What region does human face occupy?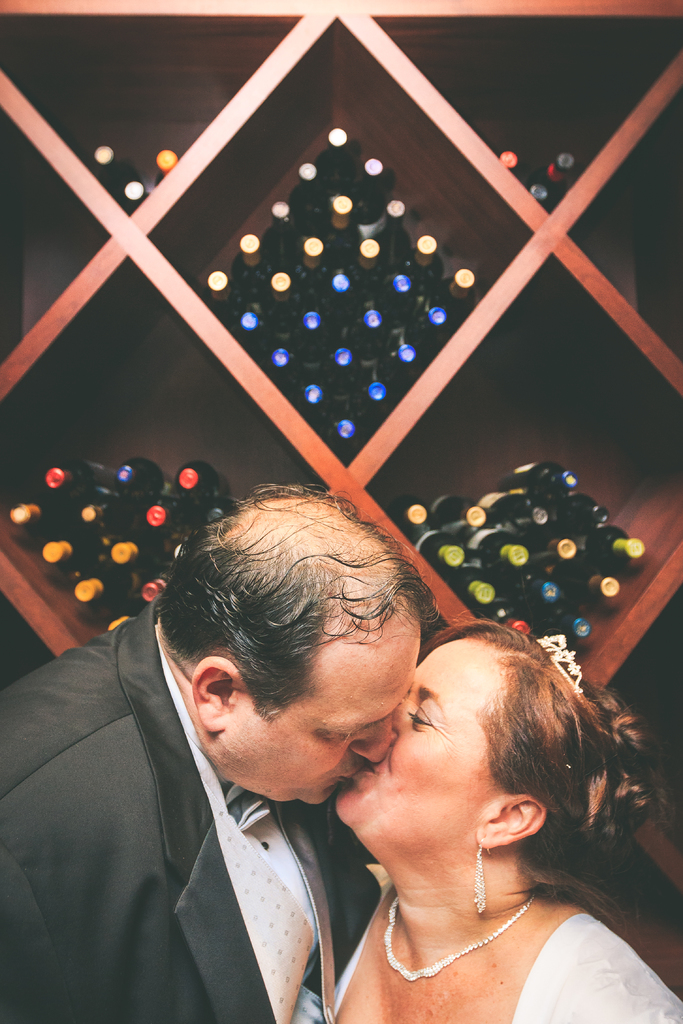
crop(331, 638, 488, 860).
